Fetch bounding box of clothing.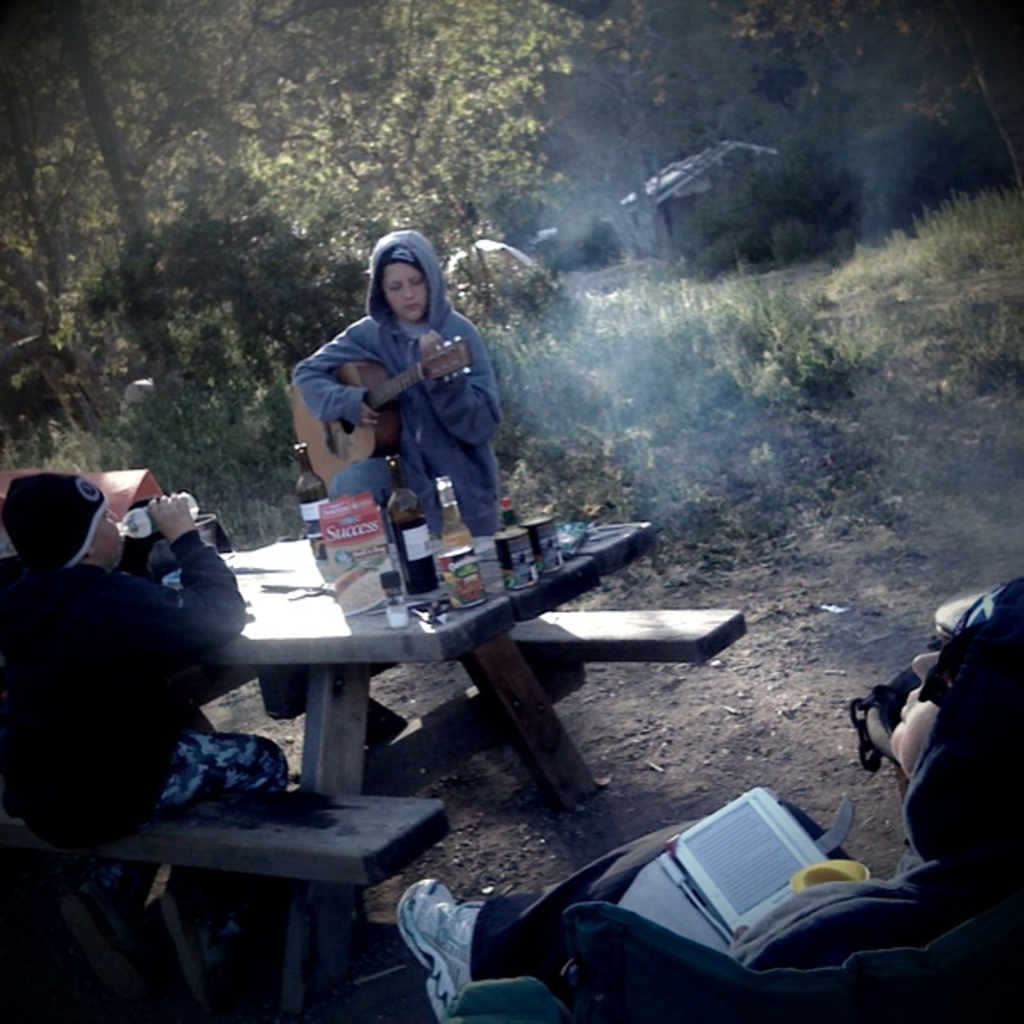
Bbox: select_region(469, 794, 1022, 1000).
